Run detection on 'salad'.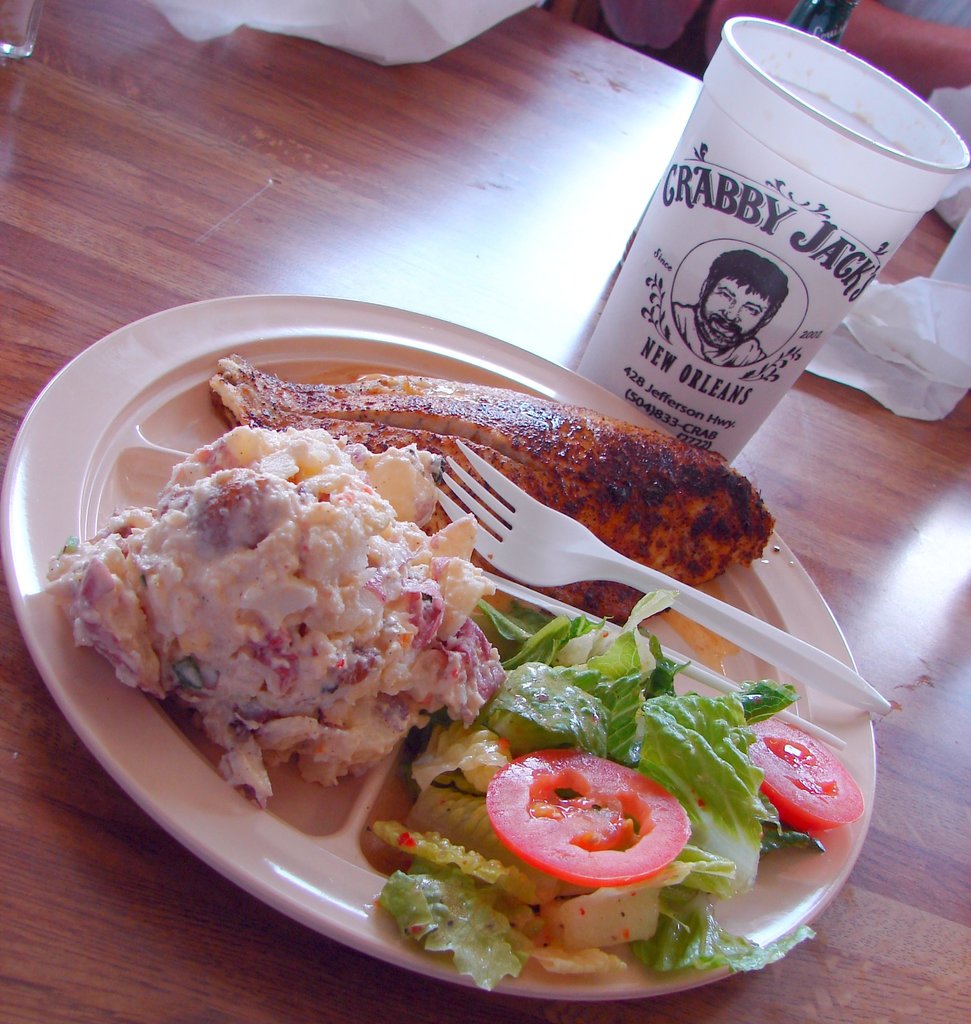
Result: 338:600:888:1012.
